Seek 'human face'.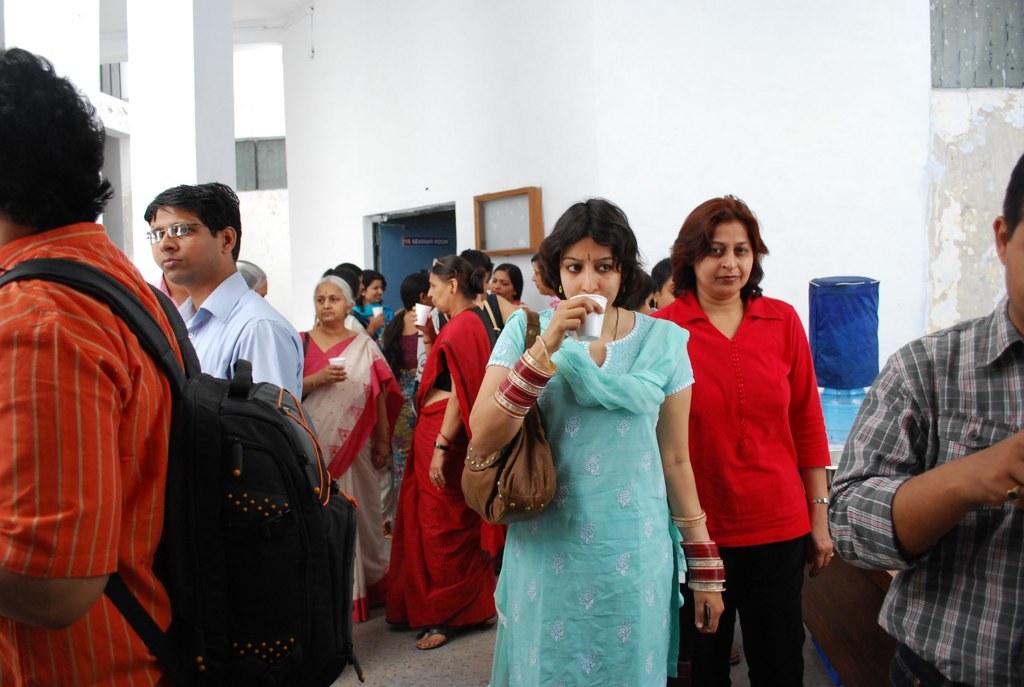
rect(426, 271, 453, 312).
